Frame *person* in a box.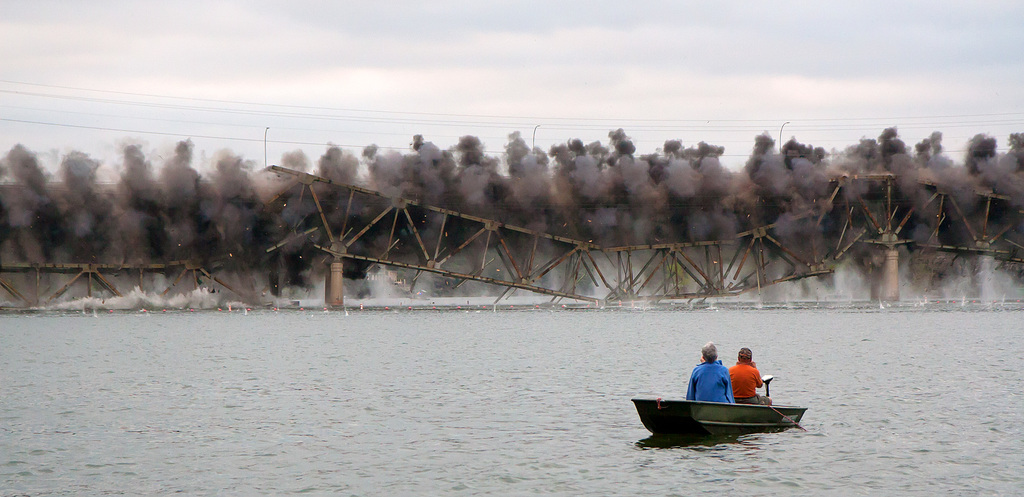
<bbox>688, 343, 734, 403</bbox>.
